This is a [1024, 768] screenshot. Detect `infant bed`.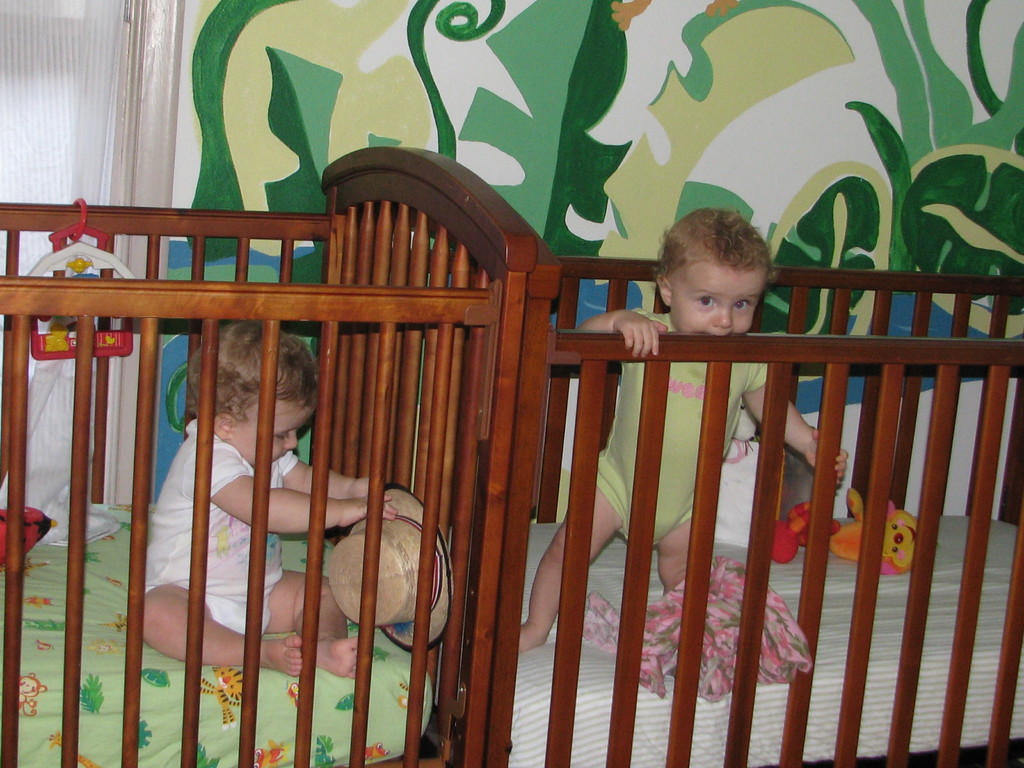
<bbox>0, 142, 539, 767</bbox>.
